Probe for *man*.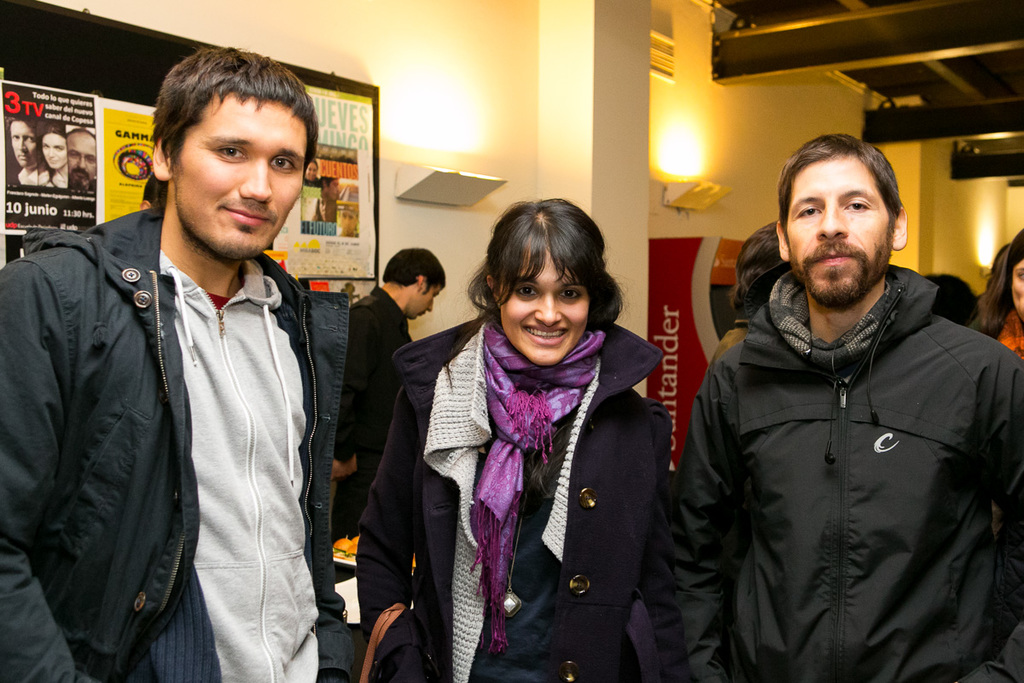
Probe result: {"left": 330, "top": 246, "right": 445, "bottom": 635}.
